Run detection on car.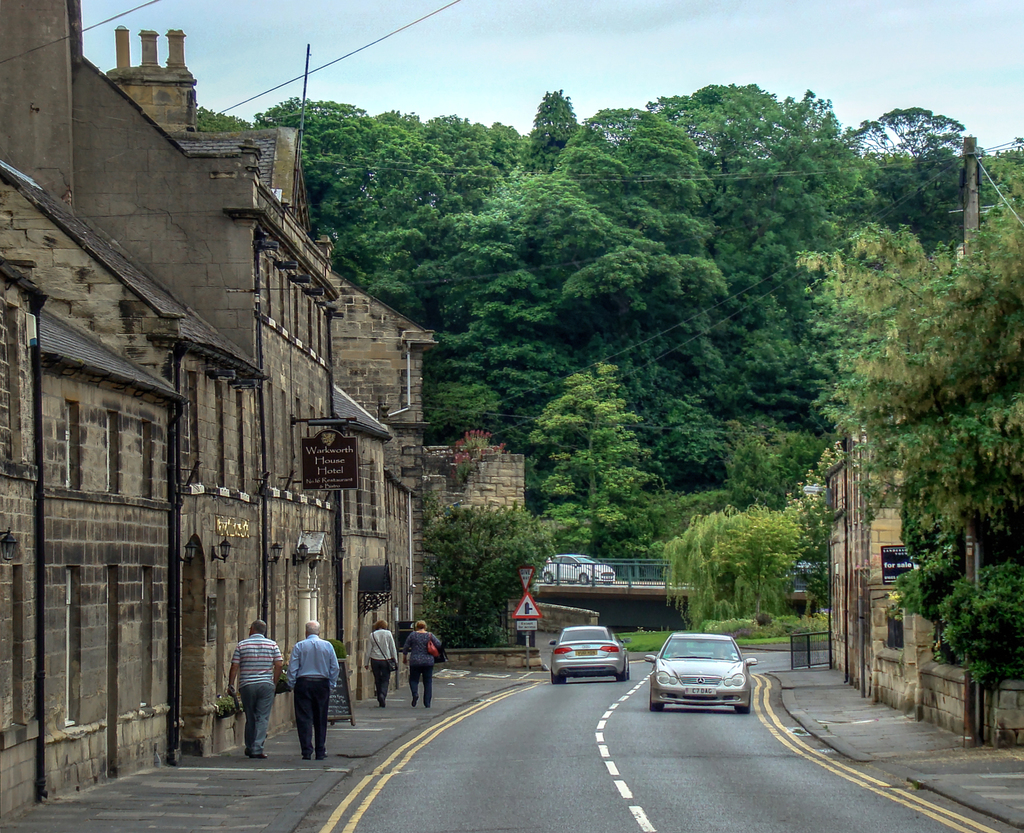
Result: {"x1": 543, "y1": 628, "x2": 634, "y2": 685}.
